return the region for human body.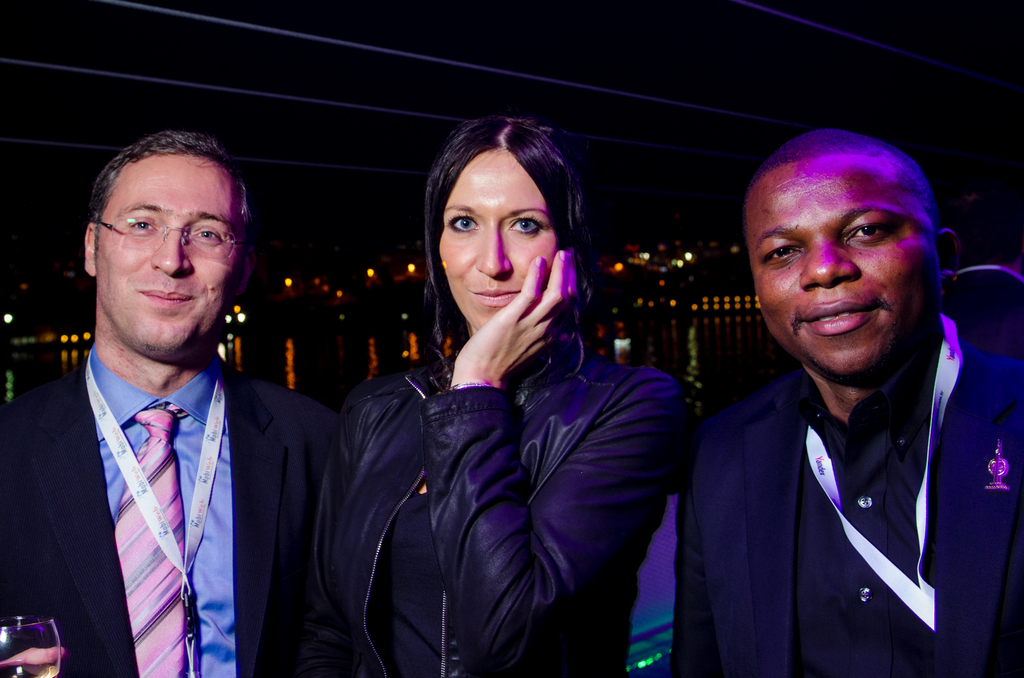
[668, 134, 1023, 677].
